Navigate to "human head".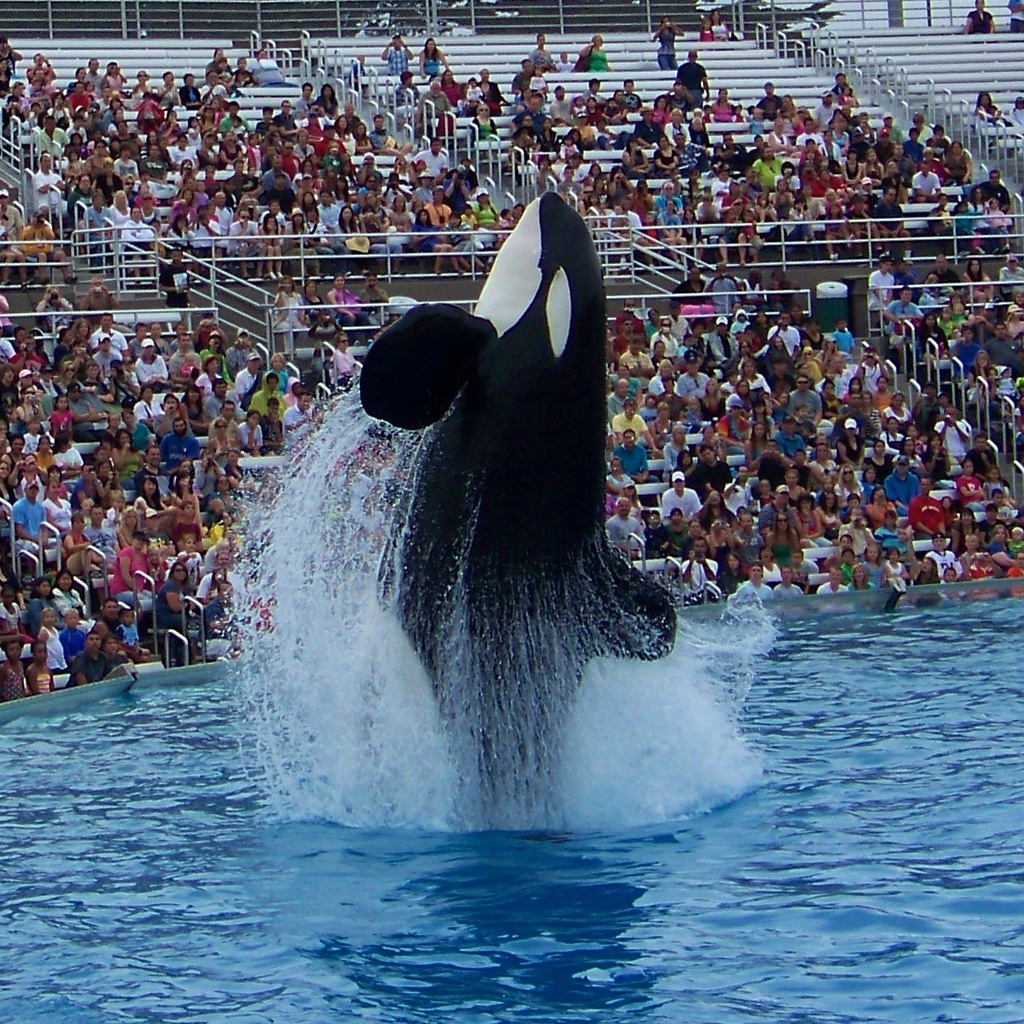
Navigation target: [left=41, top=610, right=56, bottom=629].
